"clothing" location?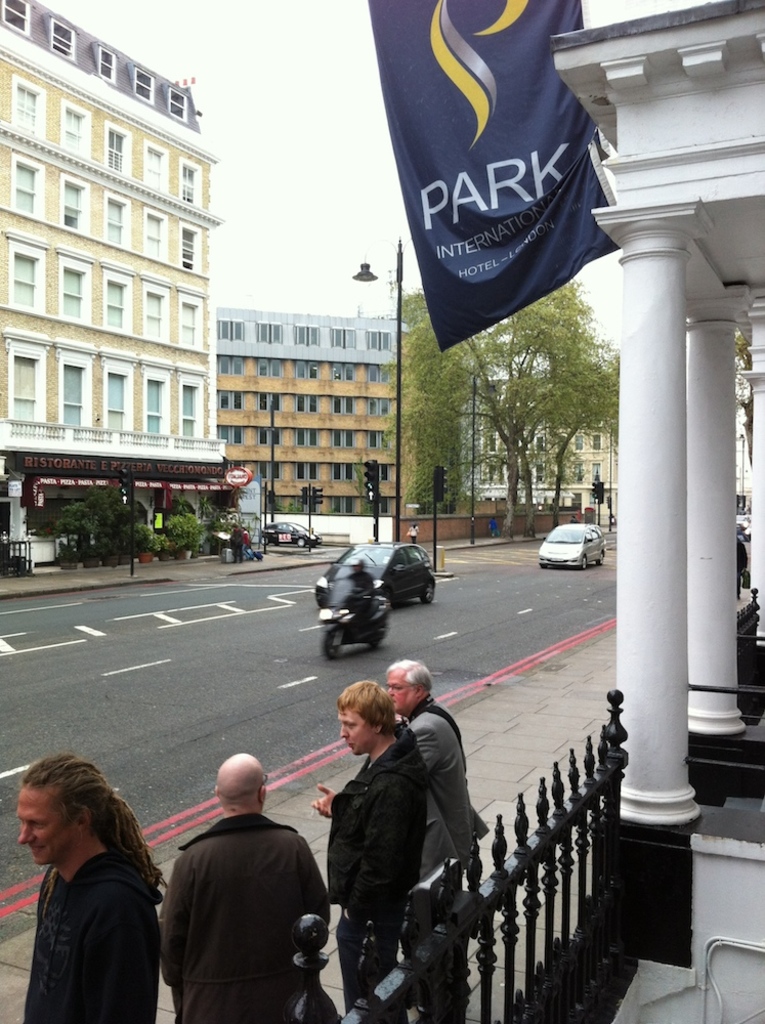
select_region(229, 528, 246, 564)
